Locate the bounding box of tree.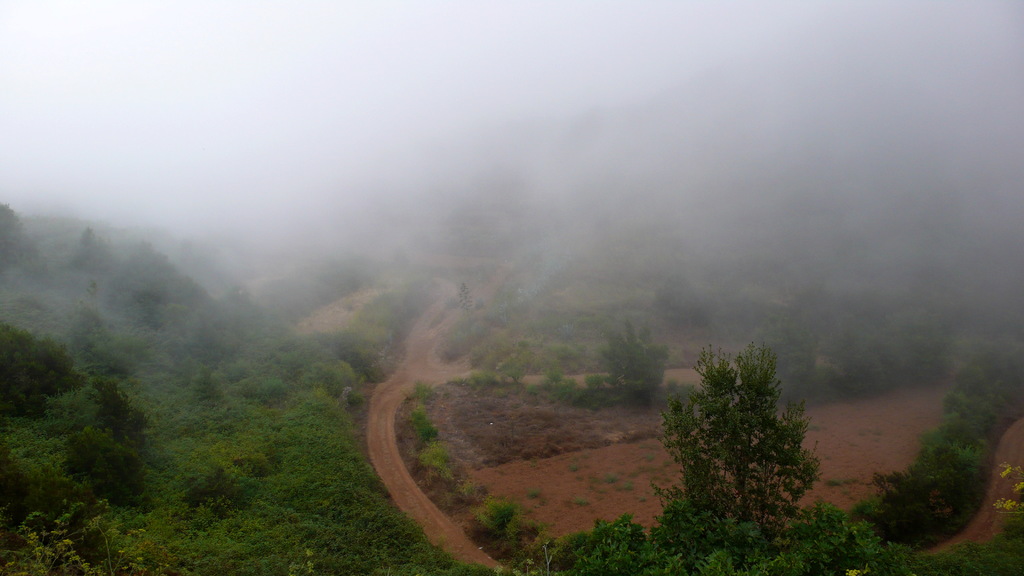
Bounding box: box=[388, 184, 496, 303].
